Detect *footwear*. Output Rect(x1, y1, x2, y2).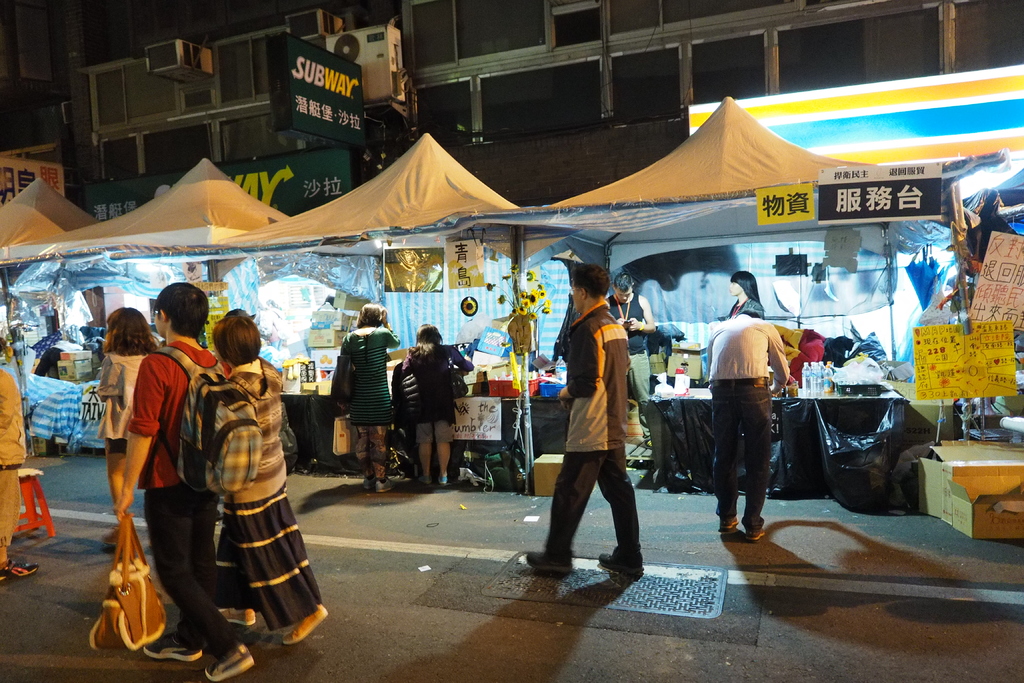
Rect(102, 525, 118, 545).
